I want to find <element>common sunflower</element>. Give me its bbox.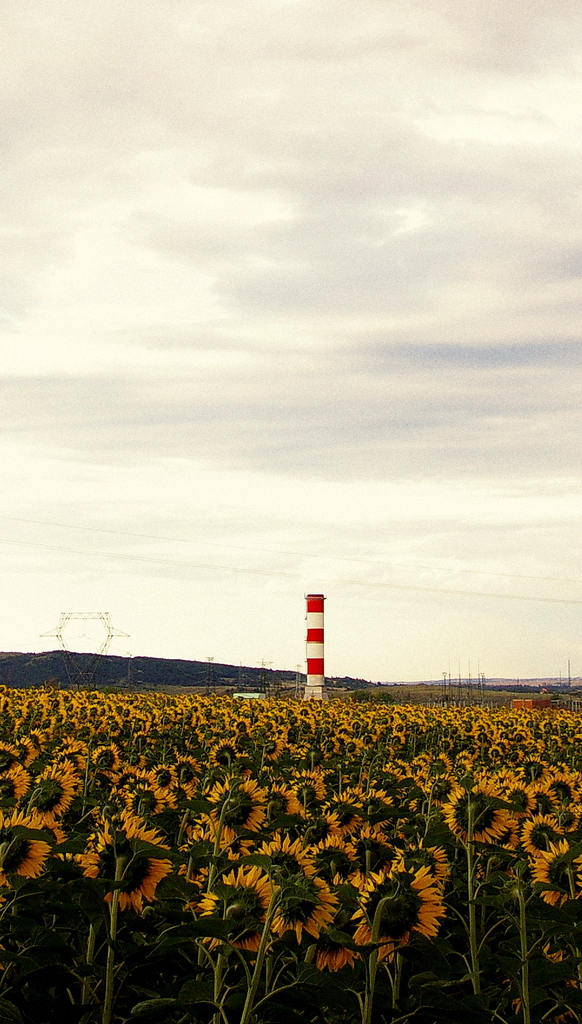
<bbox>173, 862, 263, 955</bbox>.
